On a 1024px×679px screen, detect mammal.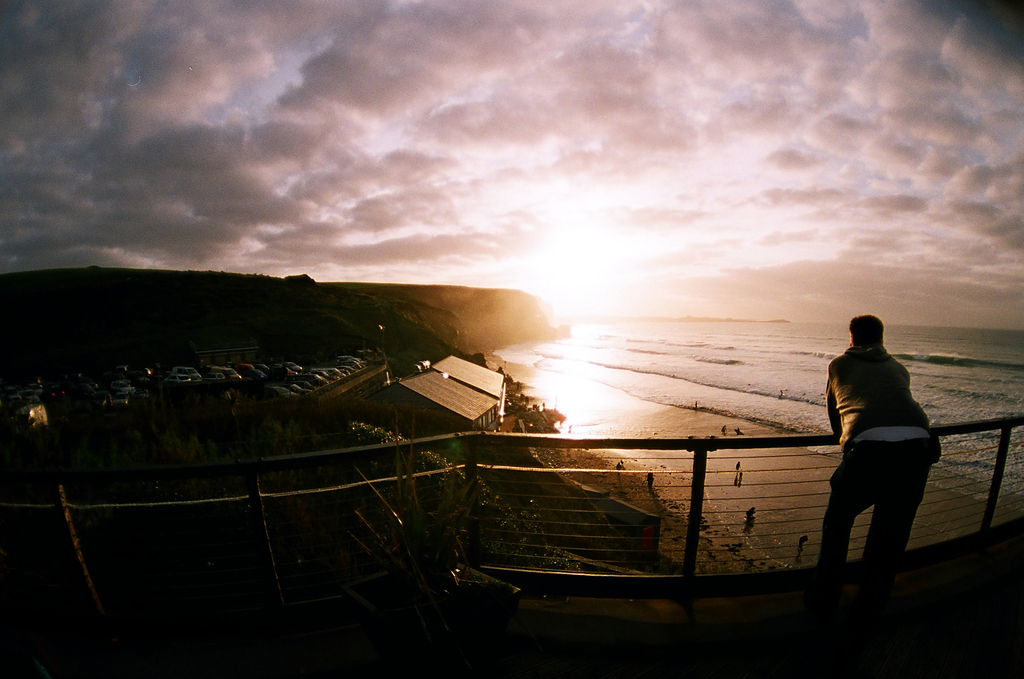
821, 310, 954, 597.
